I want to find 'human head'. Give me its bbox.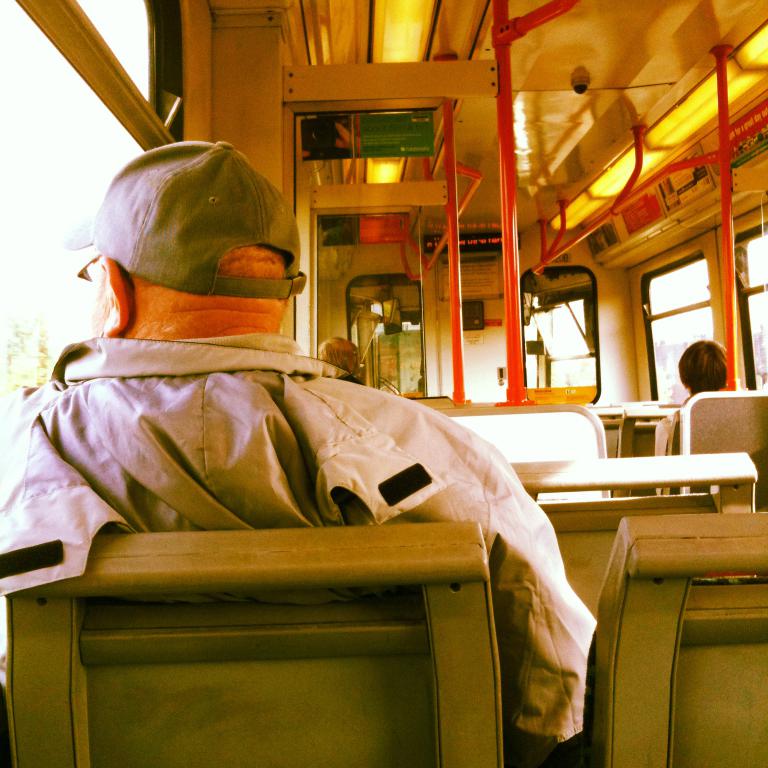
<box>310,335,361,377</box>.
